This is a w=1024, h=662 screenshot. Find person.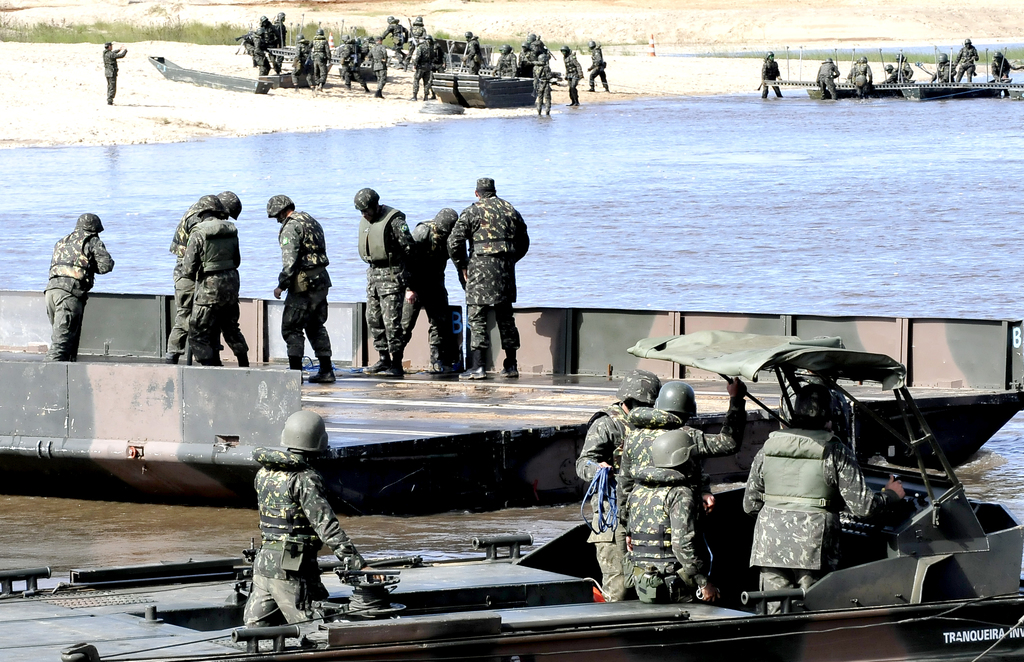
Bounding box: x1=762 y1=52 x2=782 y2=99.
